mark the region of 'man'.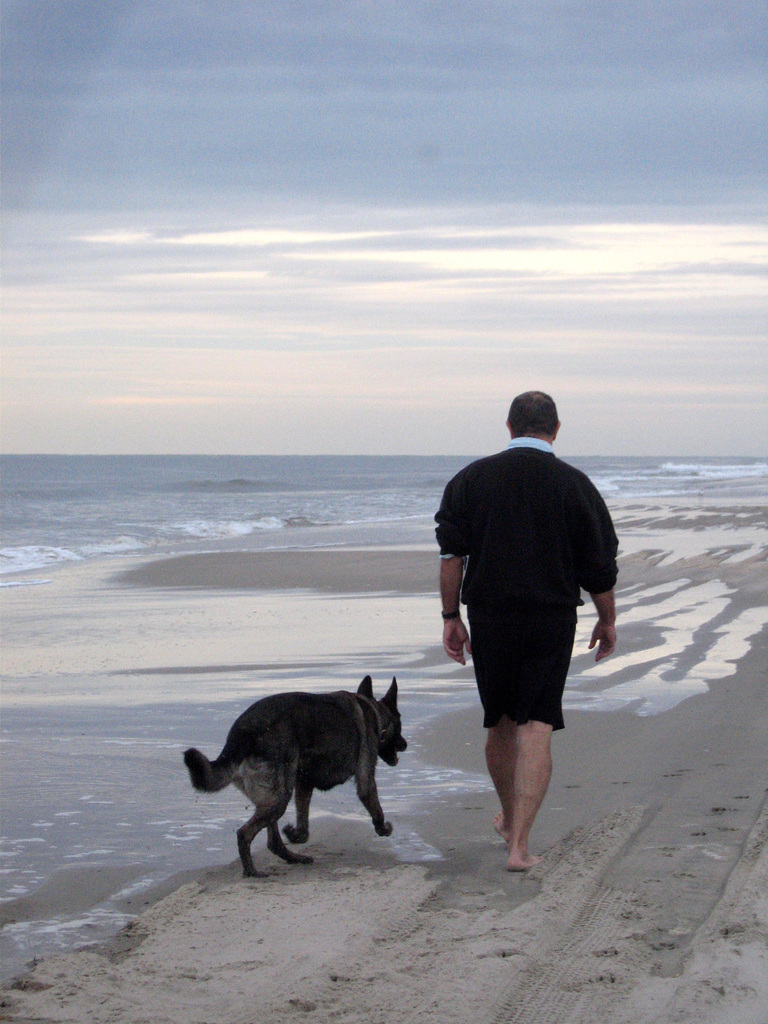
Region: box(438, 407, 621, 856).
